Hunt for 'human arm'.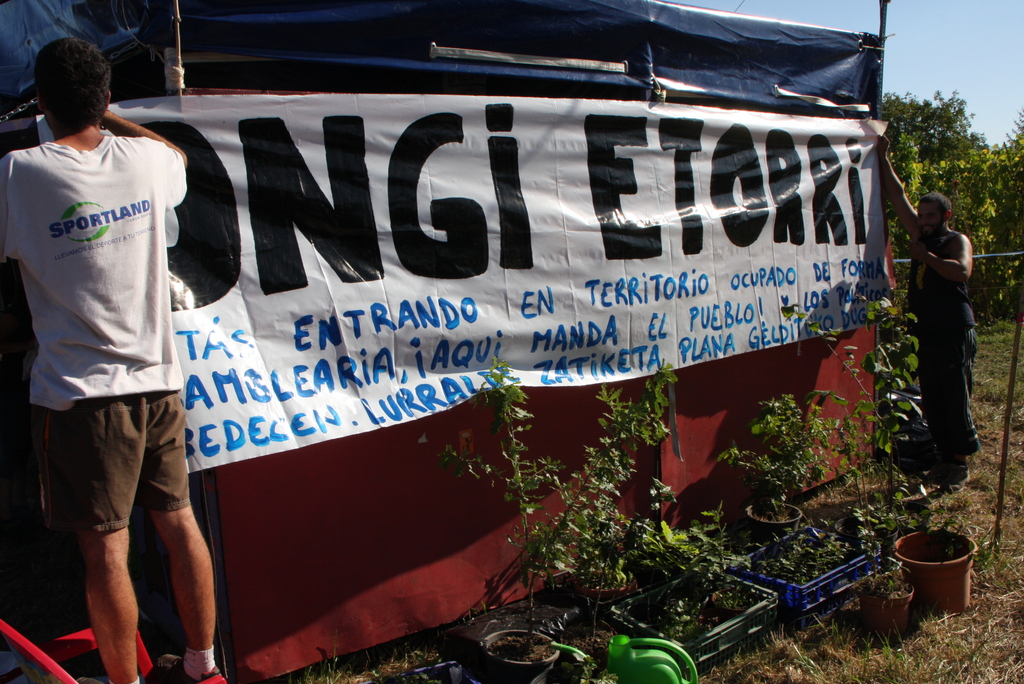
Hunted down at locate(905, 227, 973, 284).
